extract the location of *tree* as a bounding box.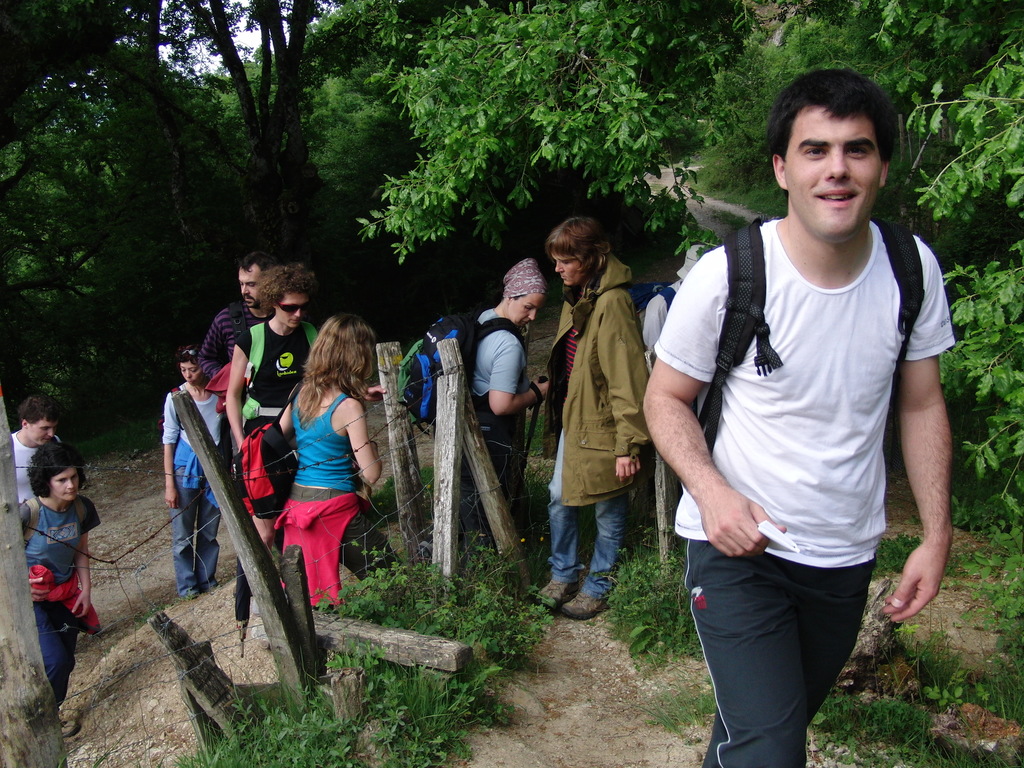
locate(701, 0, 1023, 513).
